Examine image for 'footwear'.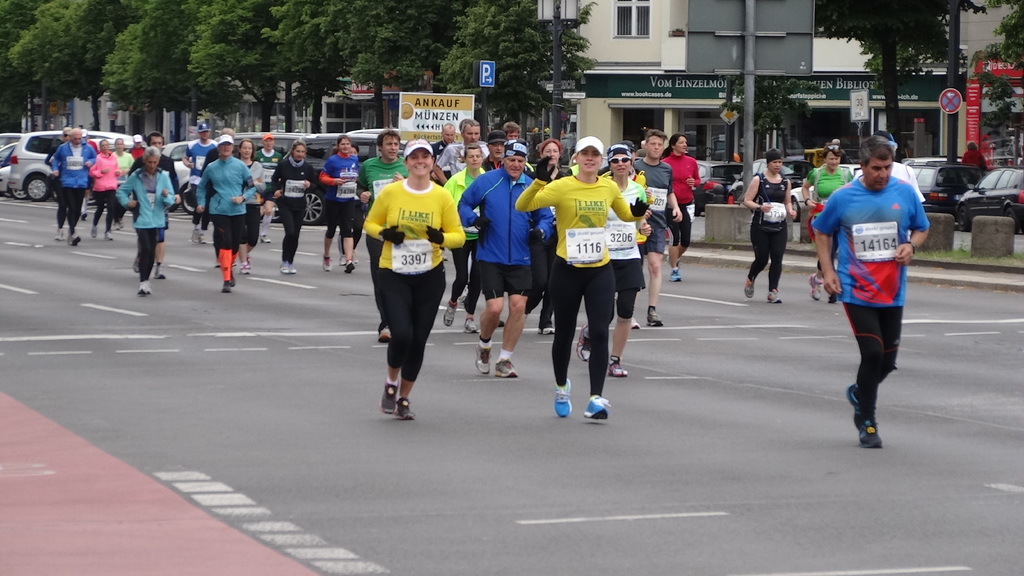
Examination result: detection(848, 383, 861, 416).
